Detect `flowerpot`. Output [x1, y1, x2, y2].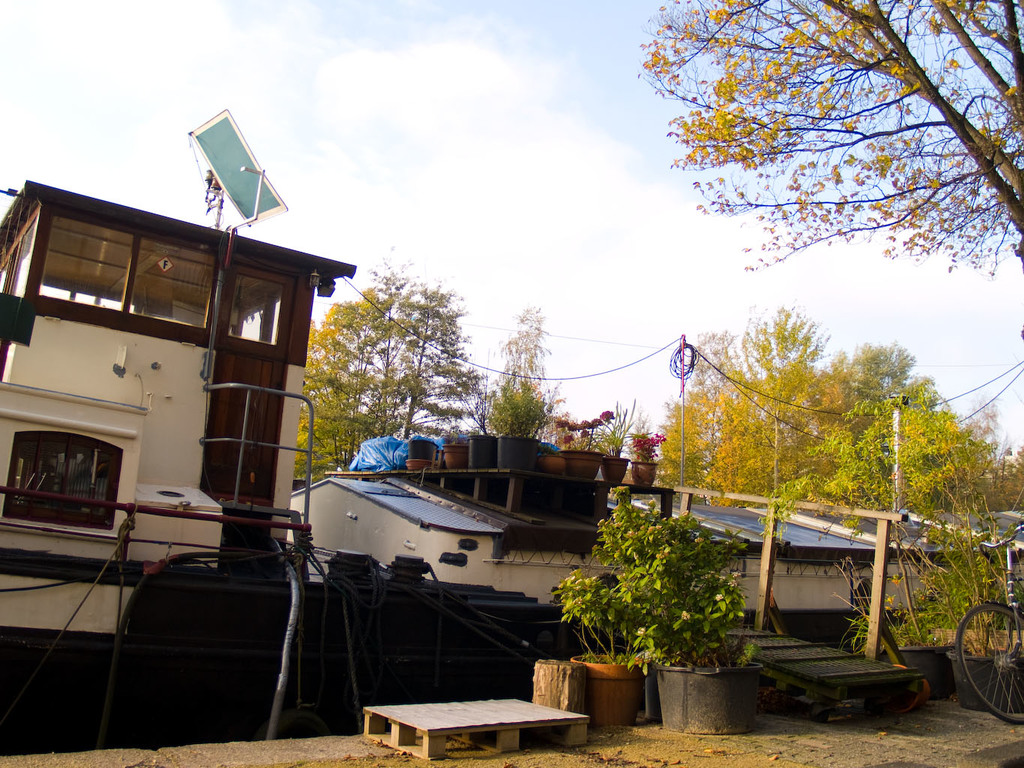
[438, 444, 462, 470].
